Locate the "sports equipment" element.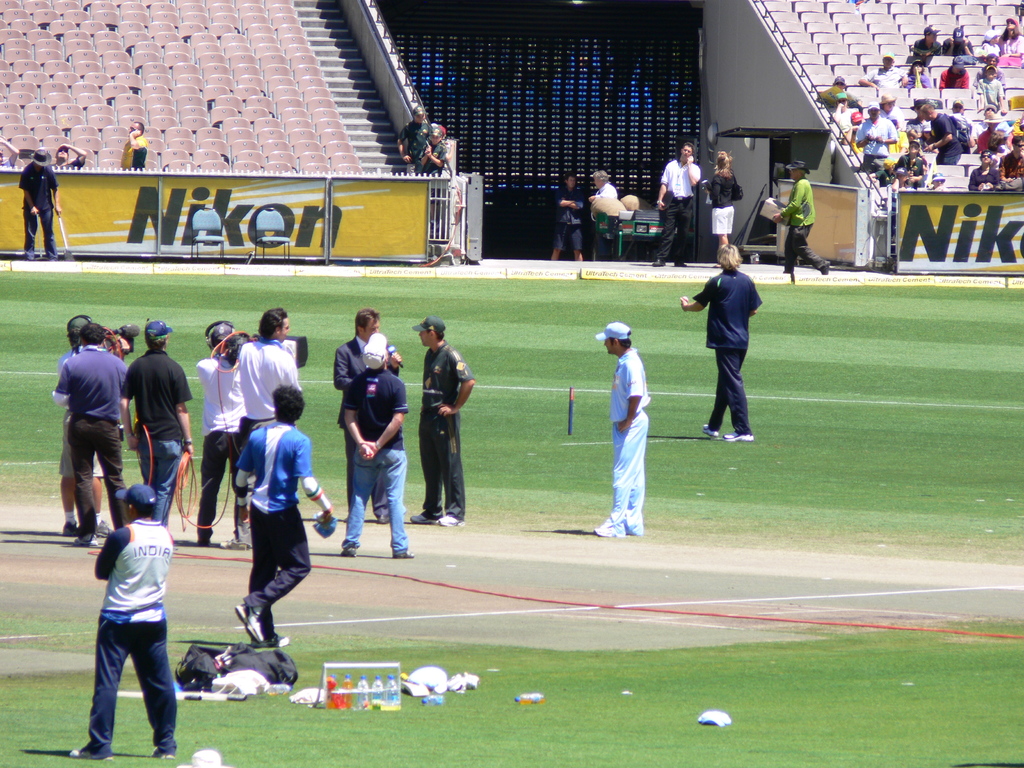
Element bbox: Rect(722, 430, 755, 440).
